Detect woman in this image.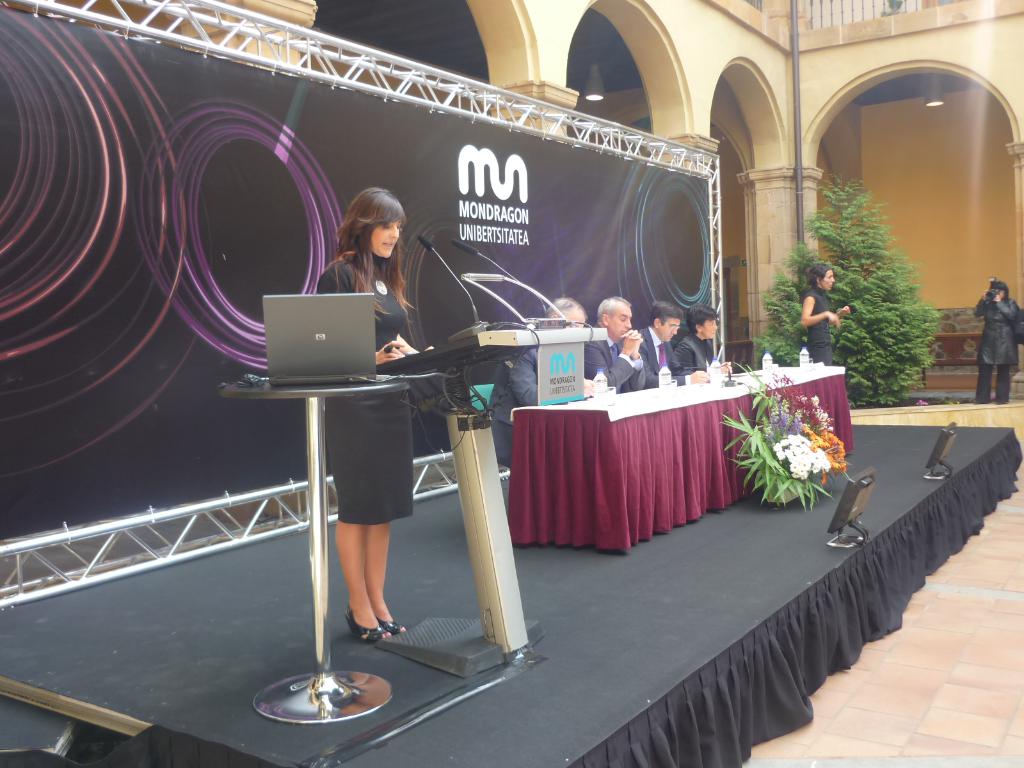
Detection: 973:284:1023:404.
